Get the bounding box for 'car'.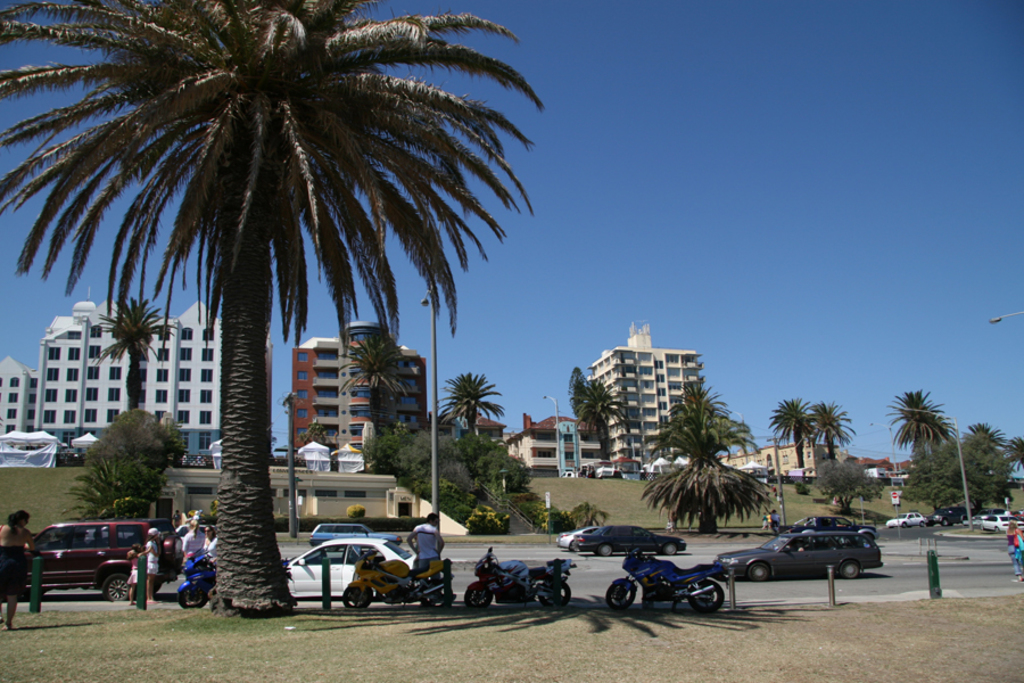
l=889, t=513, r=926, b=528.
